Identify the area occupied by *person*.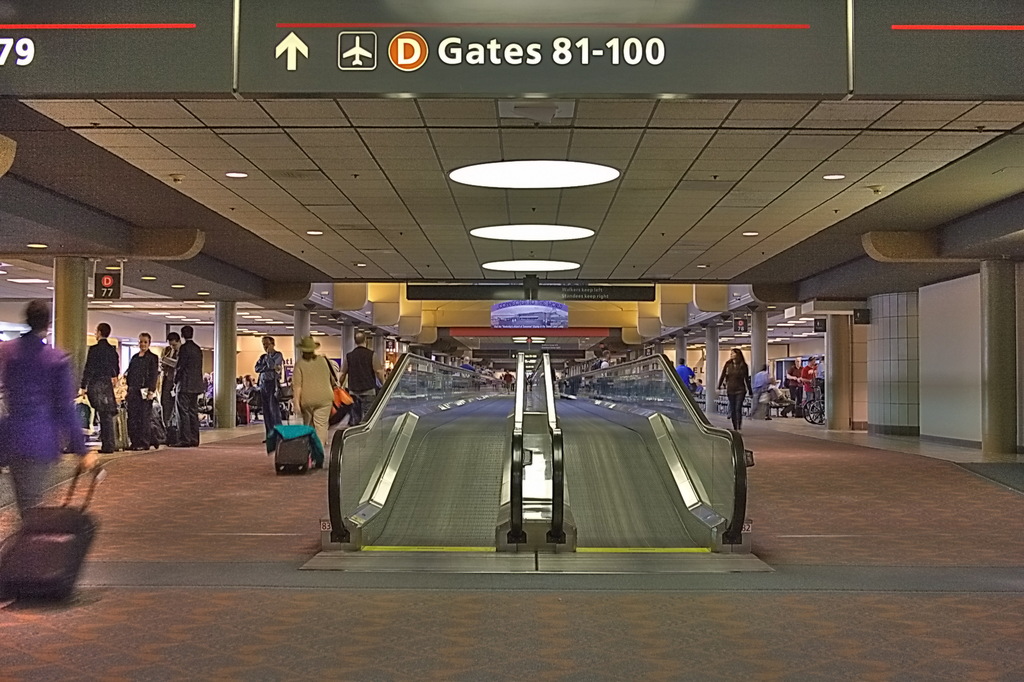
Area: 671,355,698,404.
